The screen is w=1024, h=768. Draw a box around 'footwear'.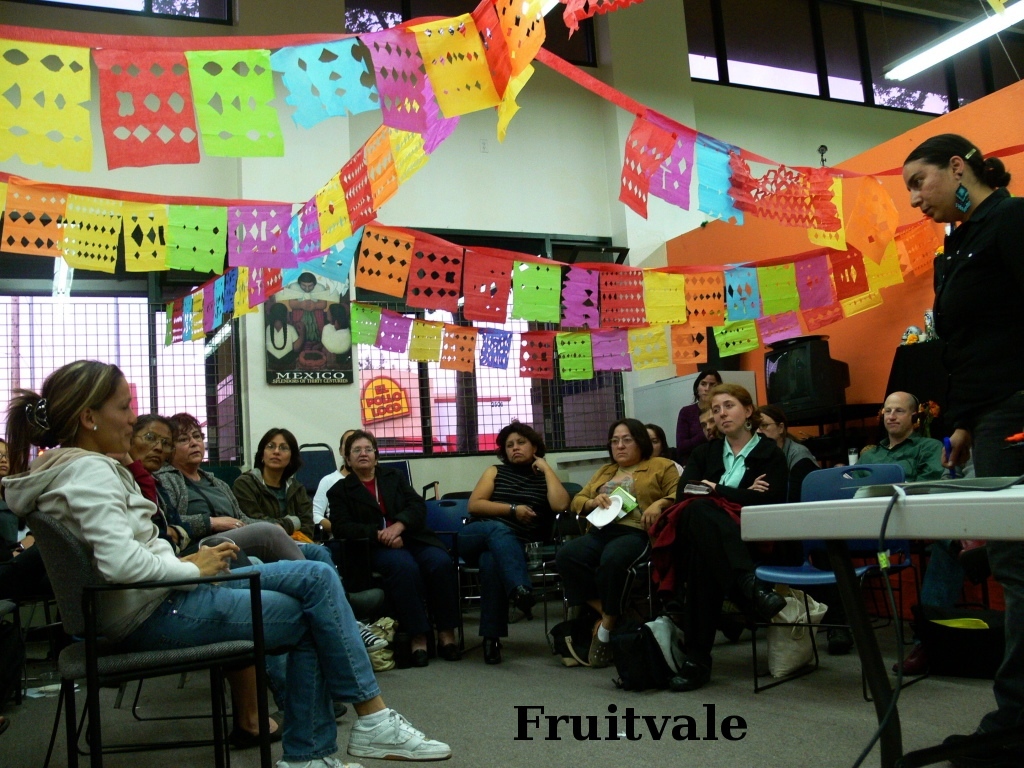
x1=278 y1=758 x2=362 y2=767.
